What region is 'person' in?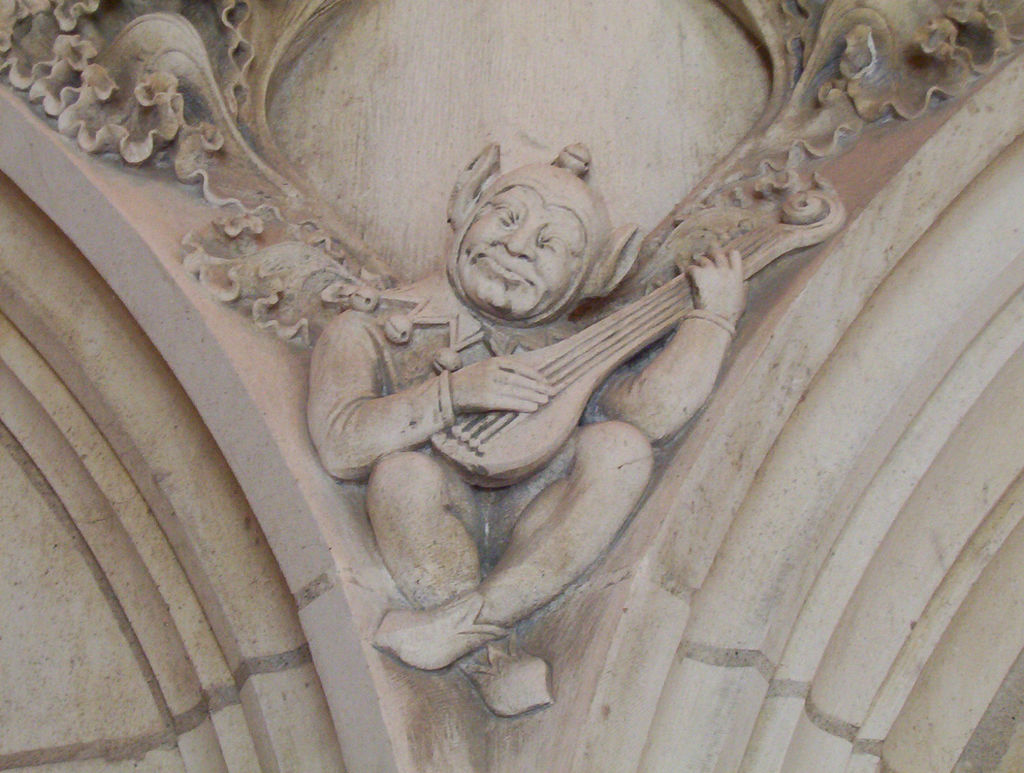
l=306, t=136, r=749, b=713.
